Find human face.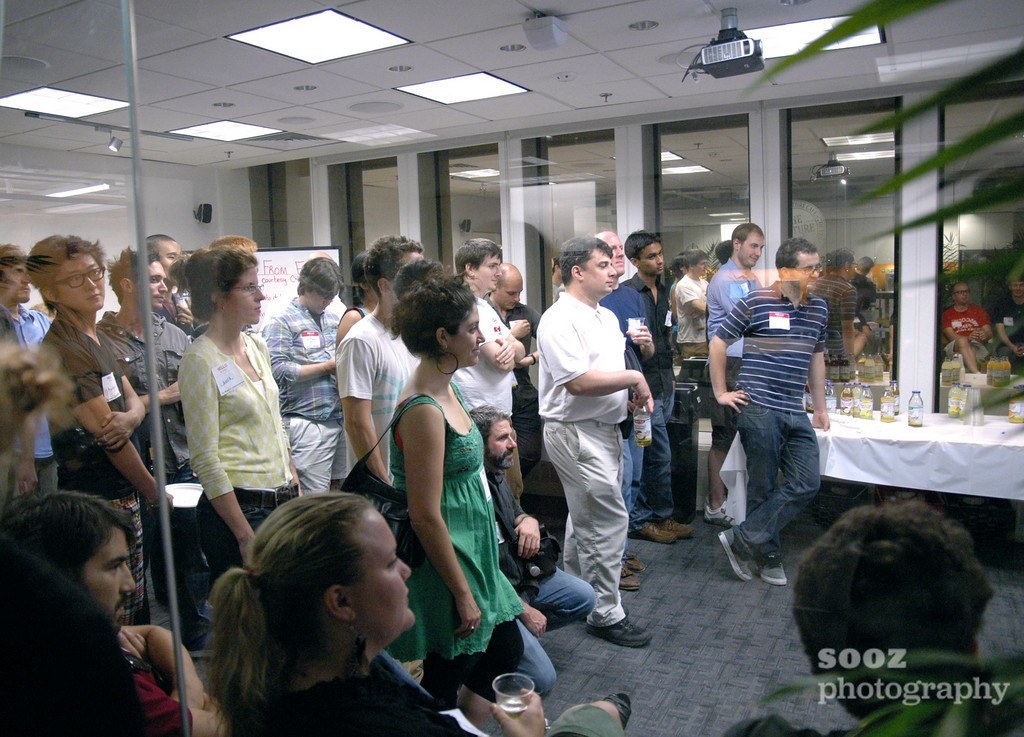
bbox=[640, 243, 660, 270].
